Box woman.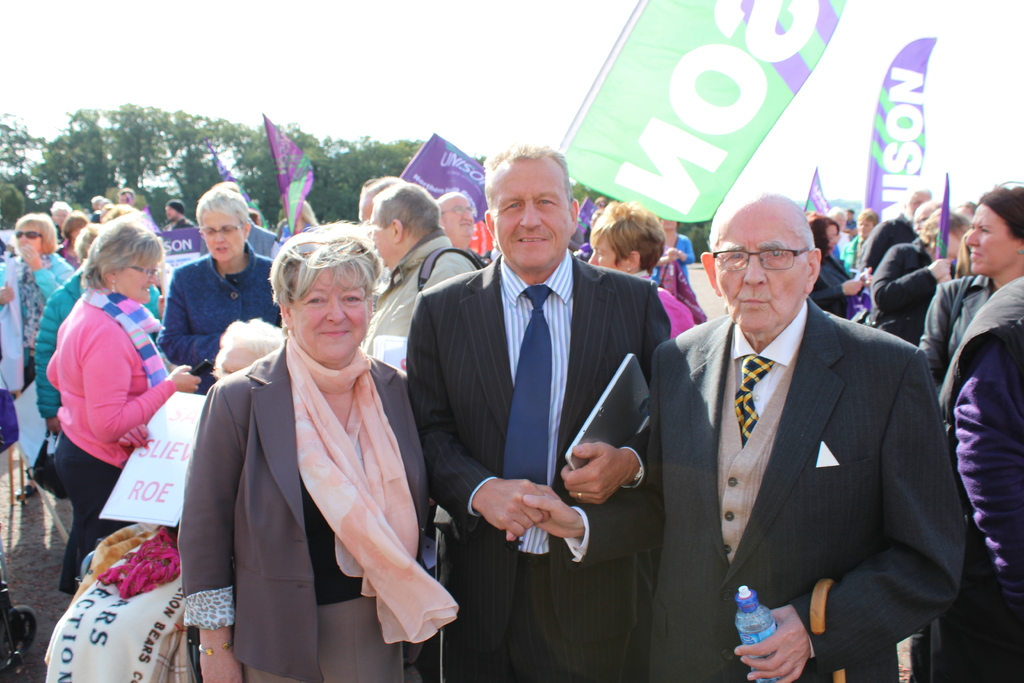
[44, 219, 199, 597].
